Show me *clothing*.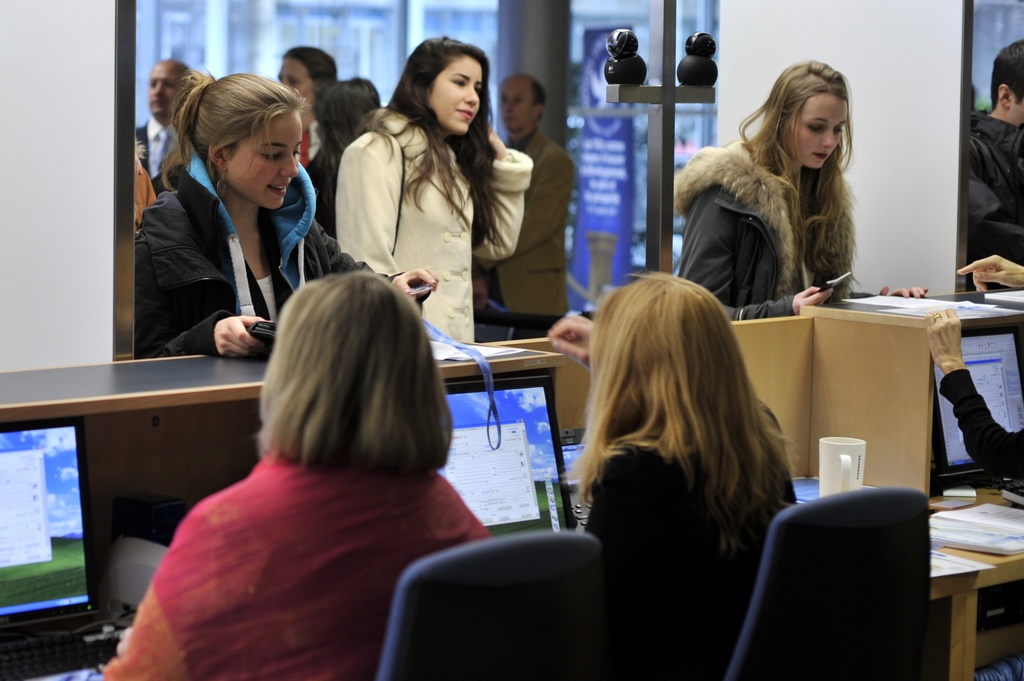
*clothing* is here: {"left": 934, "top": 369, "right": 1023, "bottom": 483}.
